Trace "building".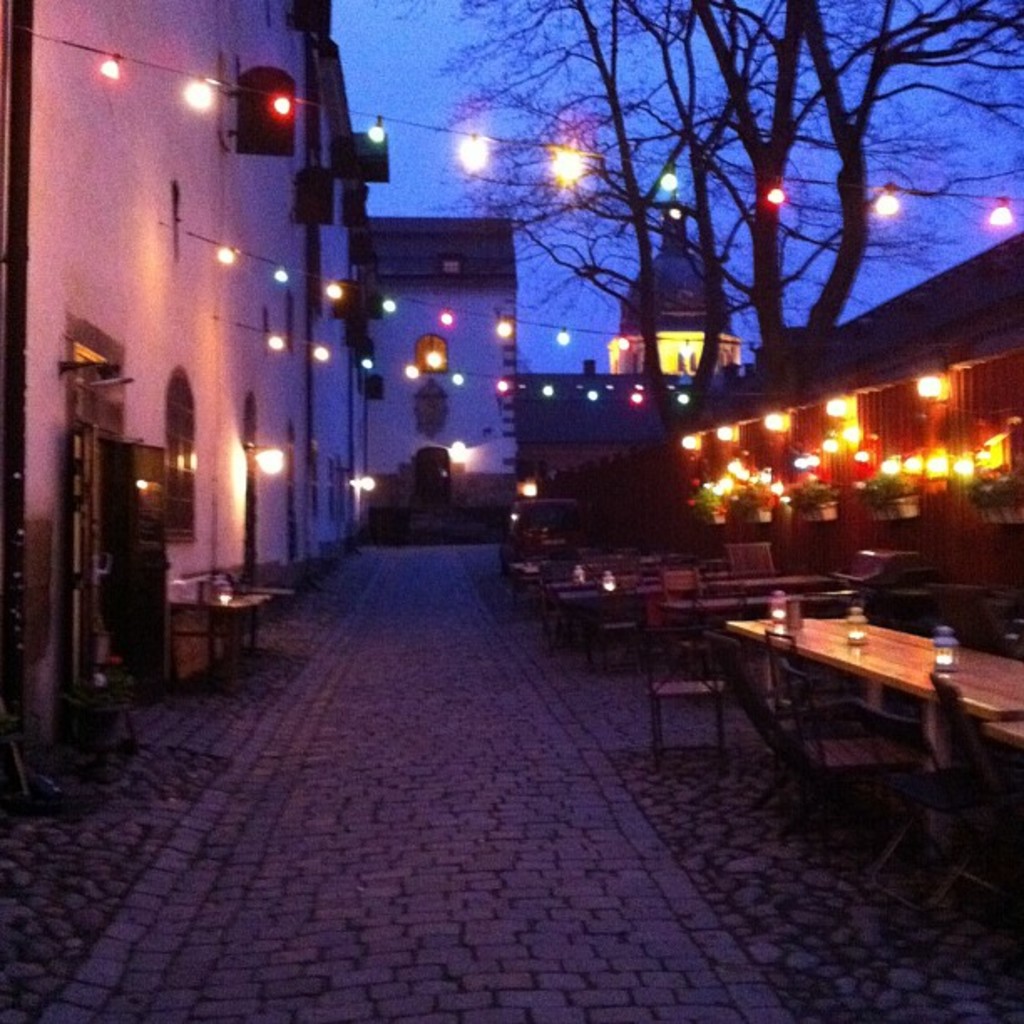
Traced to locate(532, 229, 1022, 599).
